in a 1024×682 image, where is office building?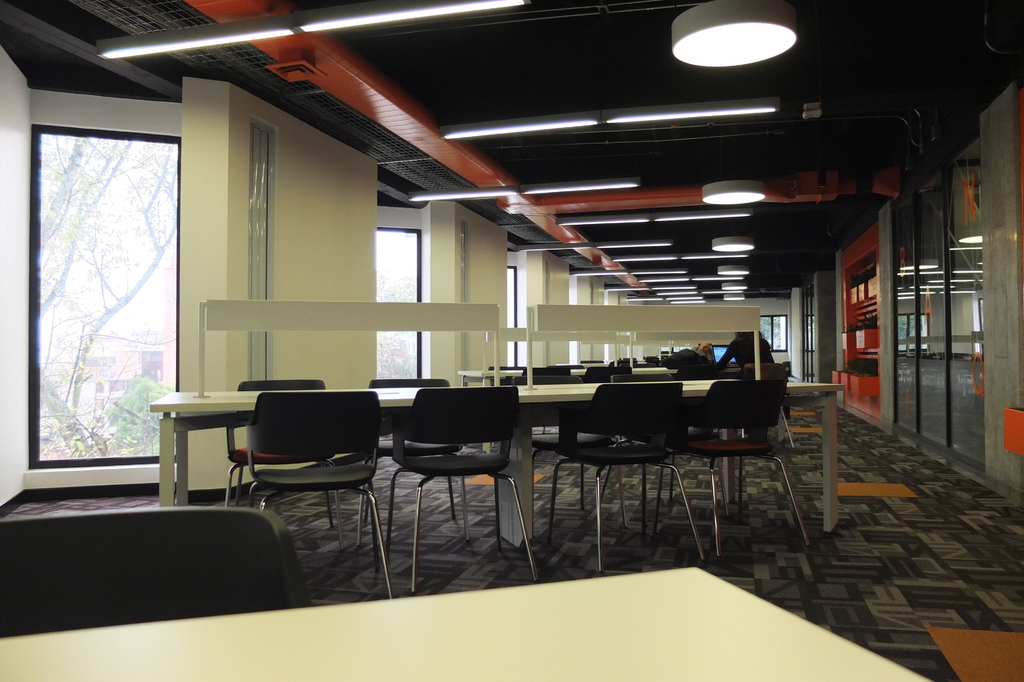
<bbox>78, 21, 929, 660</bbox>.
